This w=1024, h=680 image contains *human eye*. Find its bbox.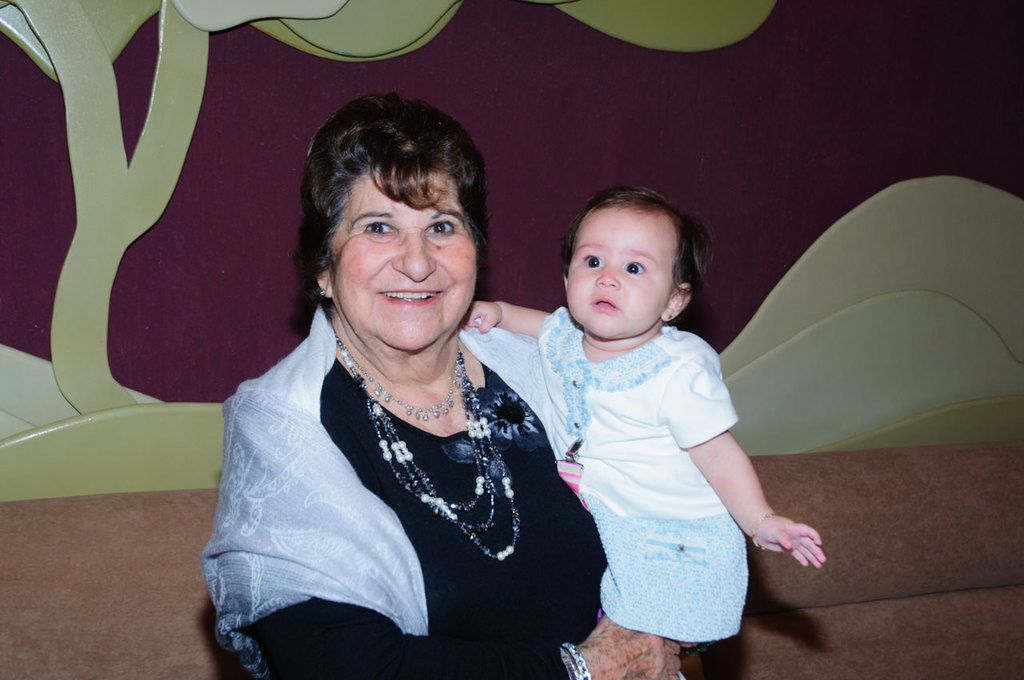
region(578, 250, 605, 273).
